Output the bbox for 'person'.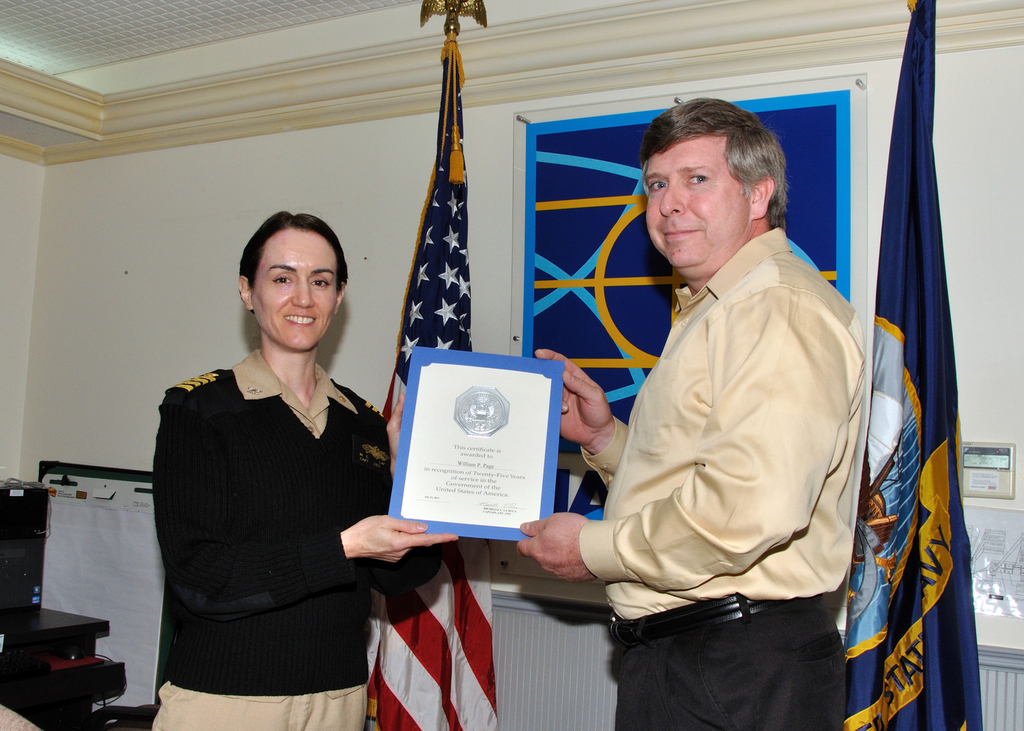
517,99,862,729.
